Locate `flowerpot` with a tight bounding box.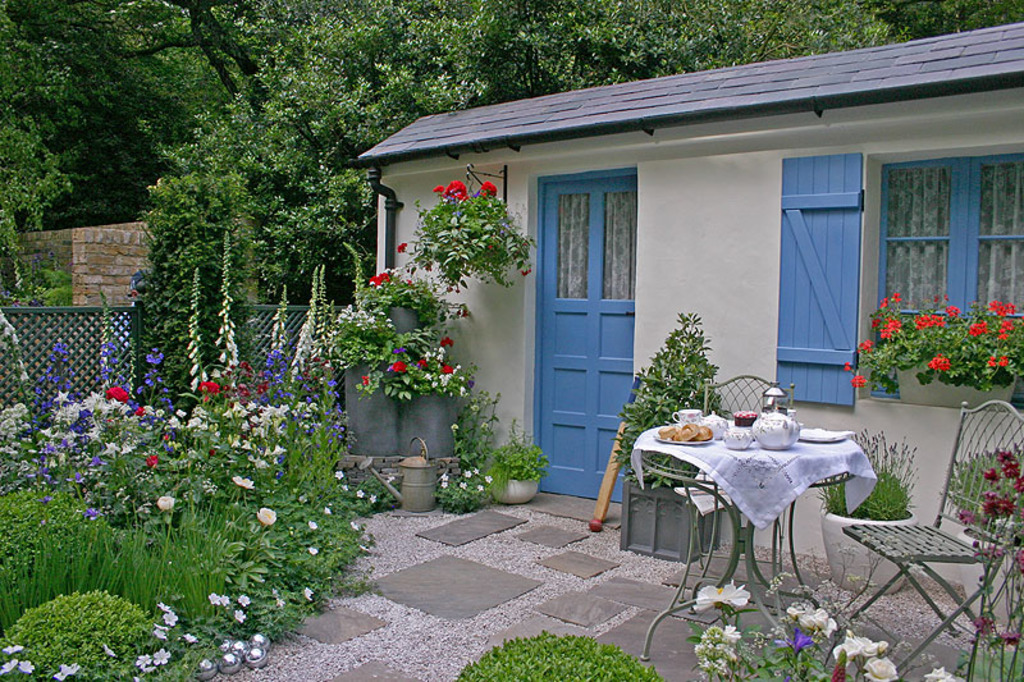
387,303,420,335.
